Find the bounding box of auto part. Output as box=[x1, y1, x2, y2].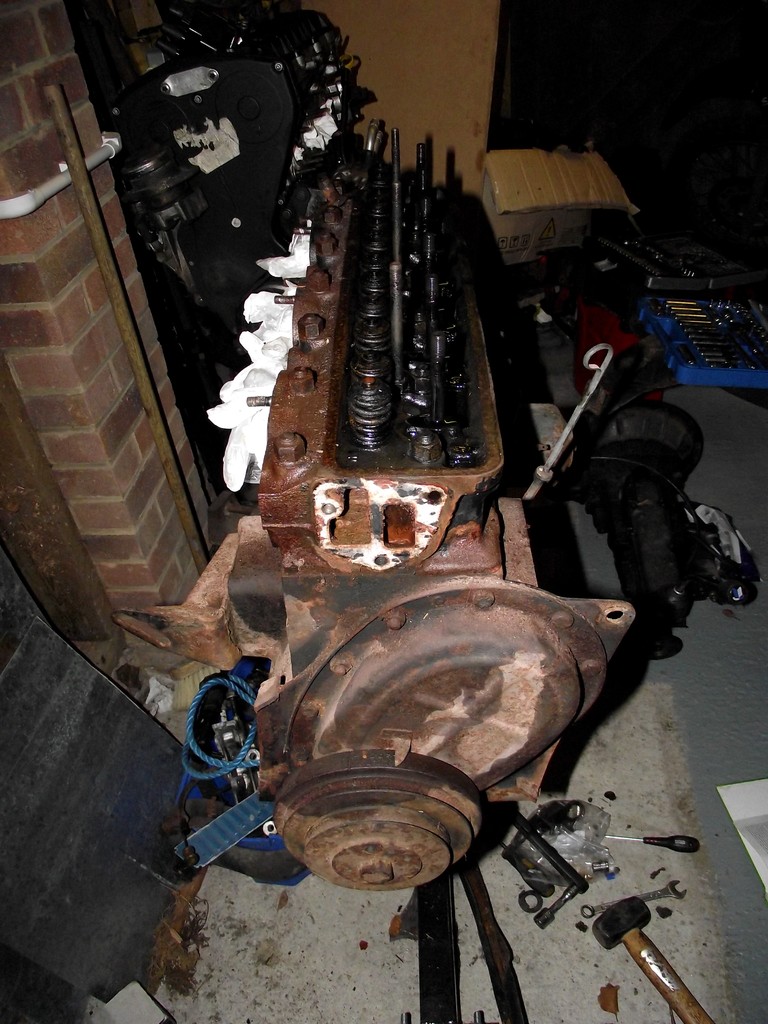
box=[113, 113, 636, 892].
